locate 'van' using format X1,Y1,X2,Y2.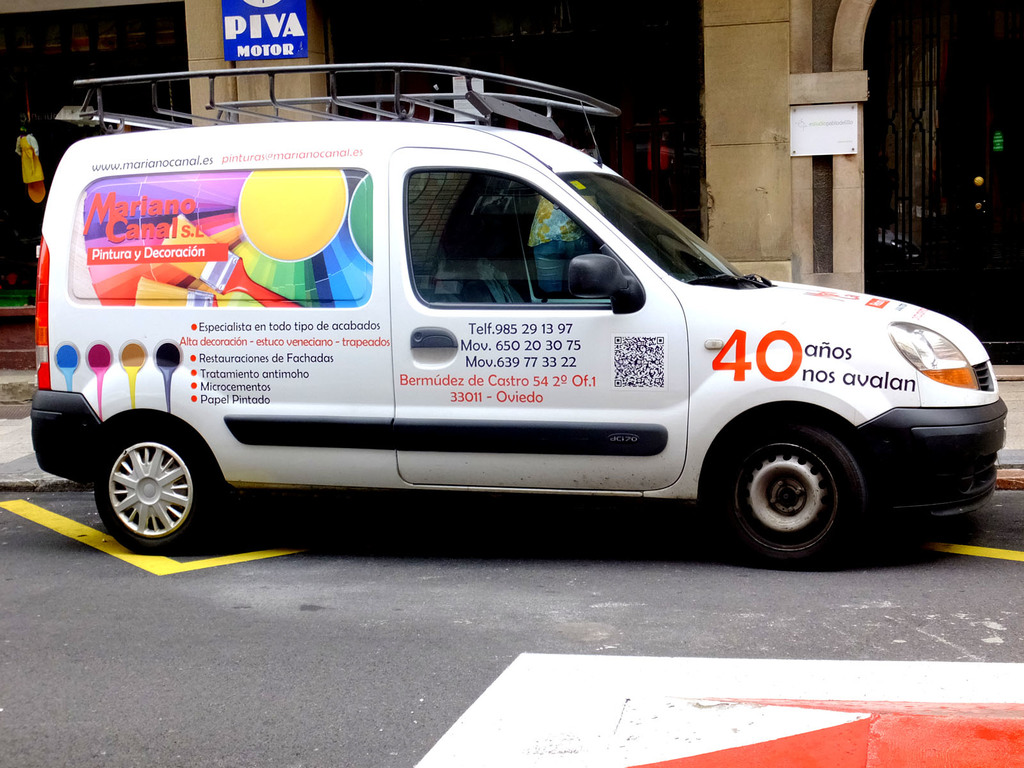
28,65,1011,573.
